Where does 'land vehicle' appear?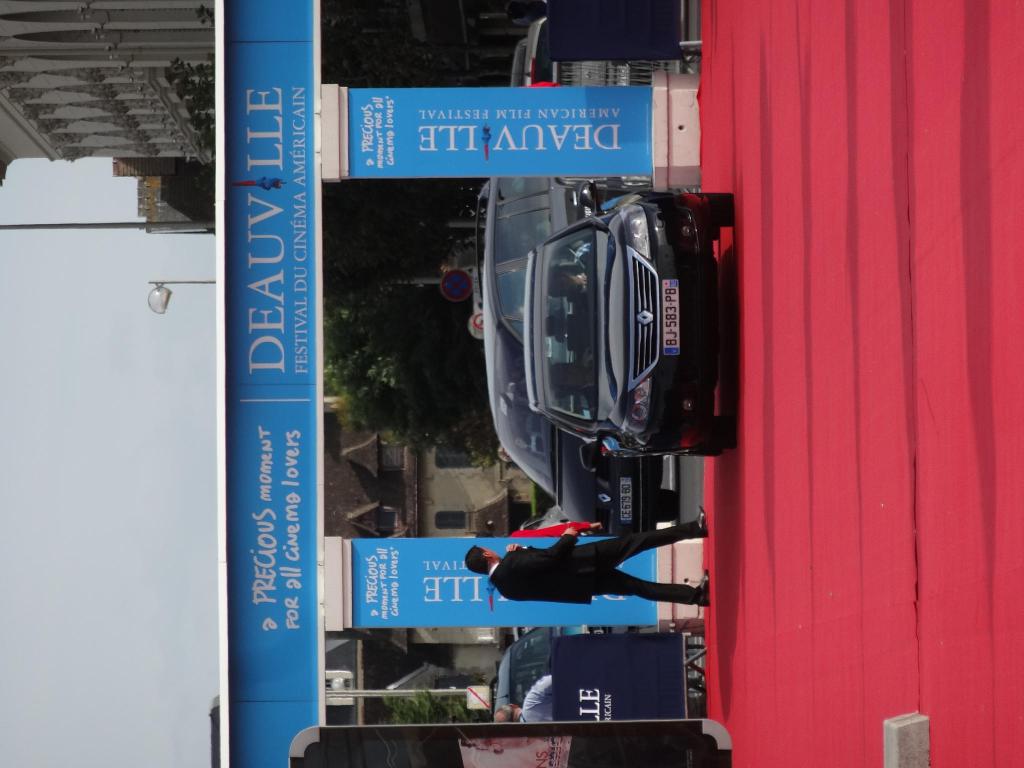
Appears at 470,173,628,534.
